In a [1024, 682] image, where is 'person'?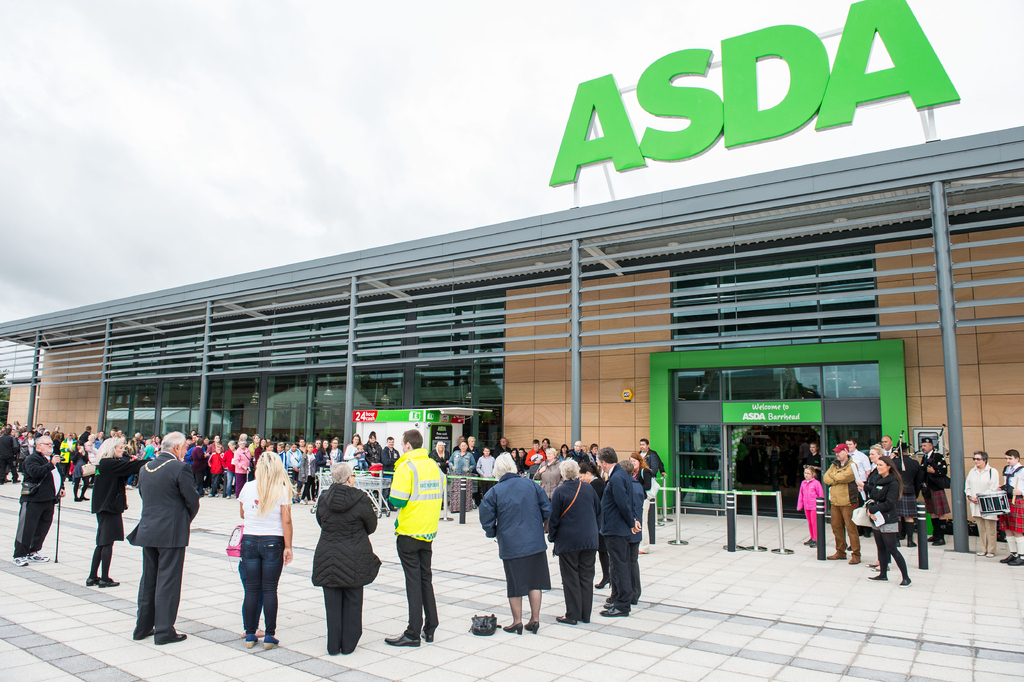
BBox(849, 438, 874, 492).
